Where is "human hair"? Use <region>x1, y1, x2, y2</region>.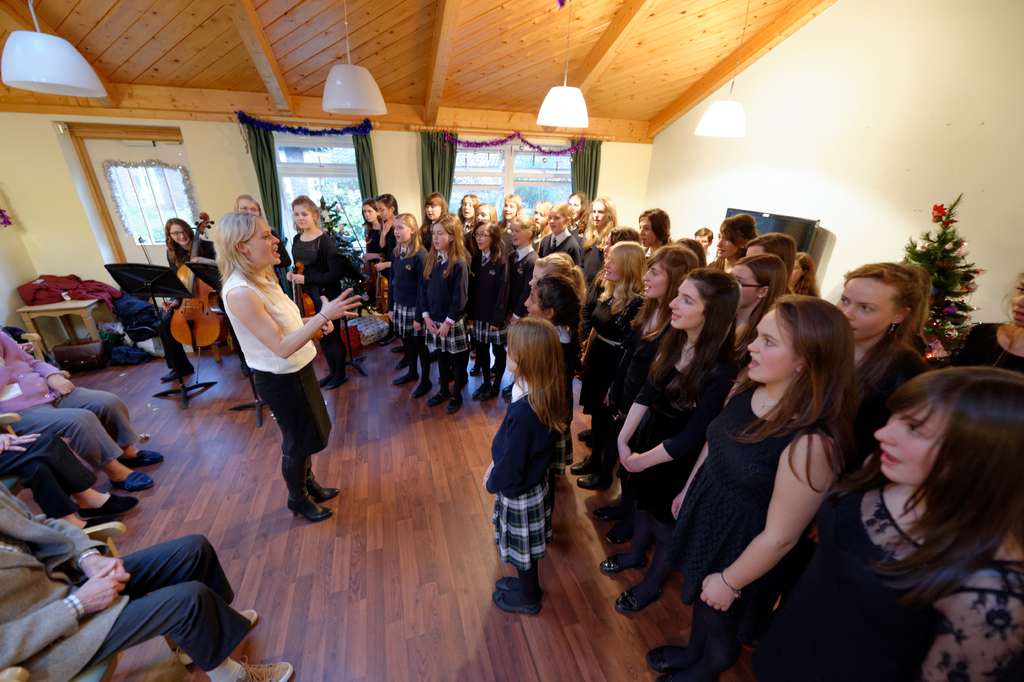
<region>840, 258, 933, 390</region>.
